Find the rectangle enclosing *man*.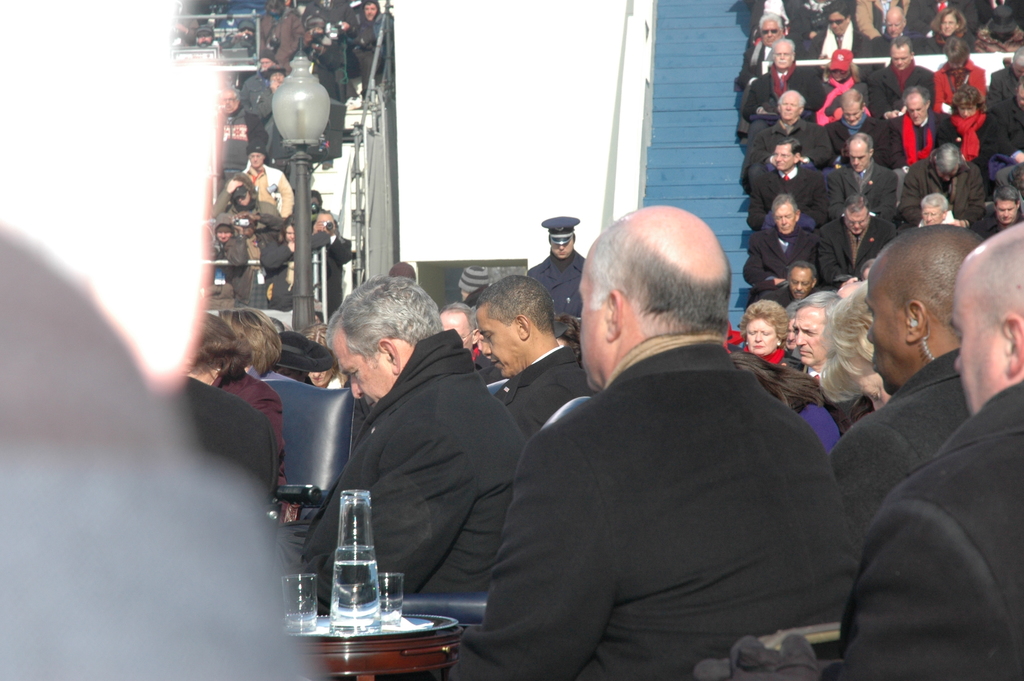
{"left": 236, "top": 55, "right": 281, "bottom": 108}.
